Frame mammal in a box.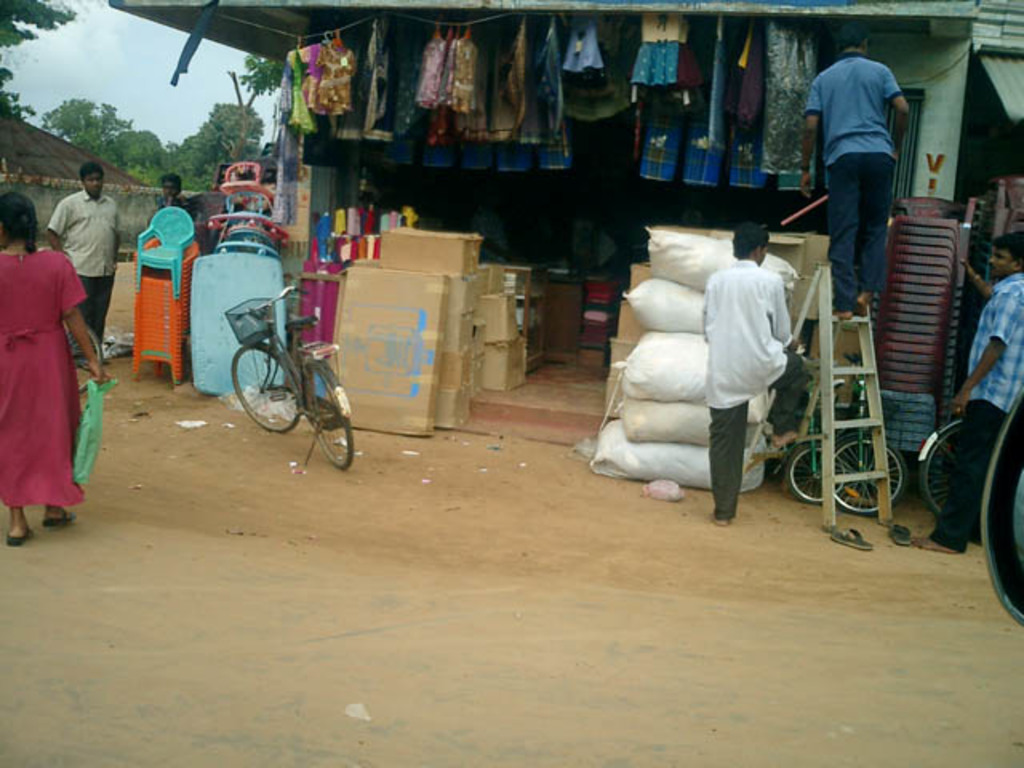
[x1=798, y1=18, x2=910, y2=322].
